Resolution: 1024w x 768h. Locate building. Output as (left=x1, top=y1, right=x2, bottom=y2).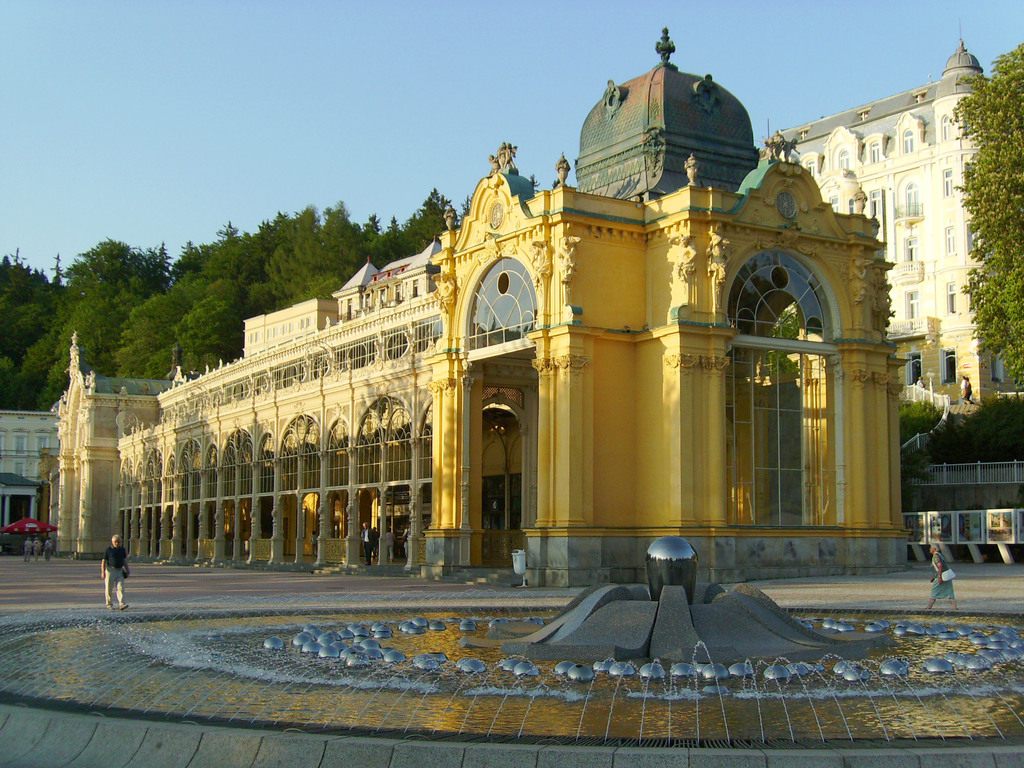
(left=782, top=12, right=1023, bottom=403).
